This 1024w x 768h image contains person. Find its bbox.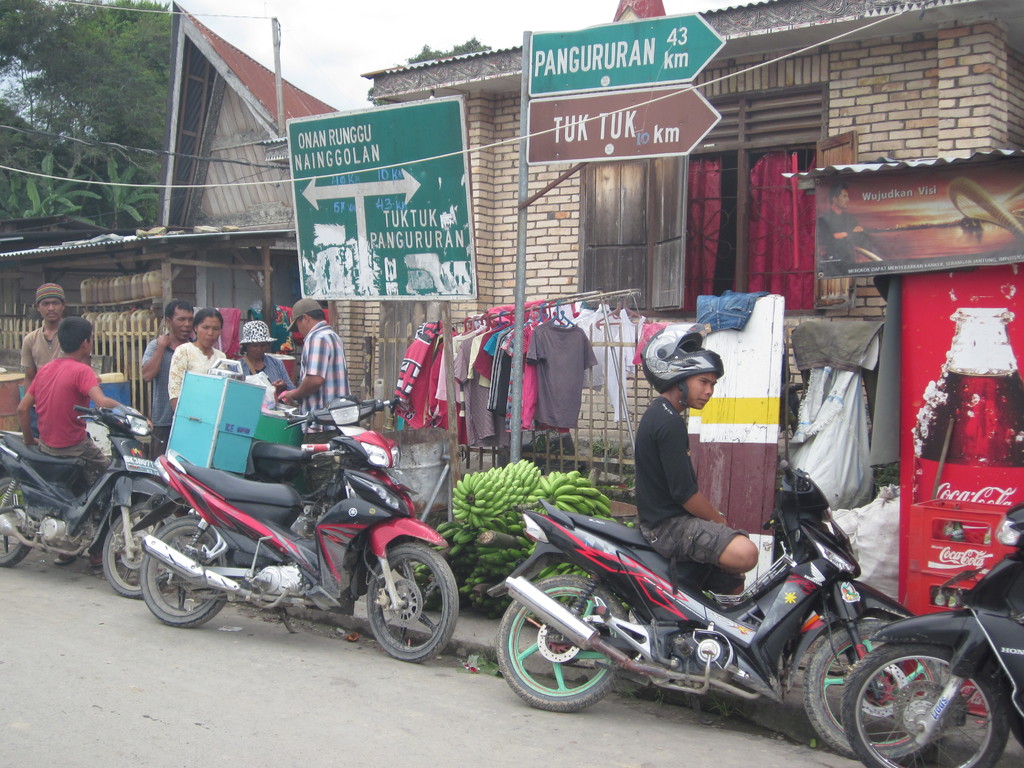
<bbox>161, 312, 240, 409</bbox>.
